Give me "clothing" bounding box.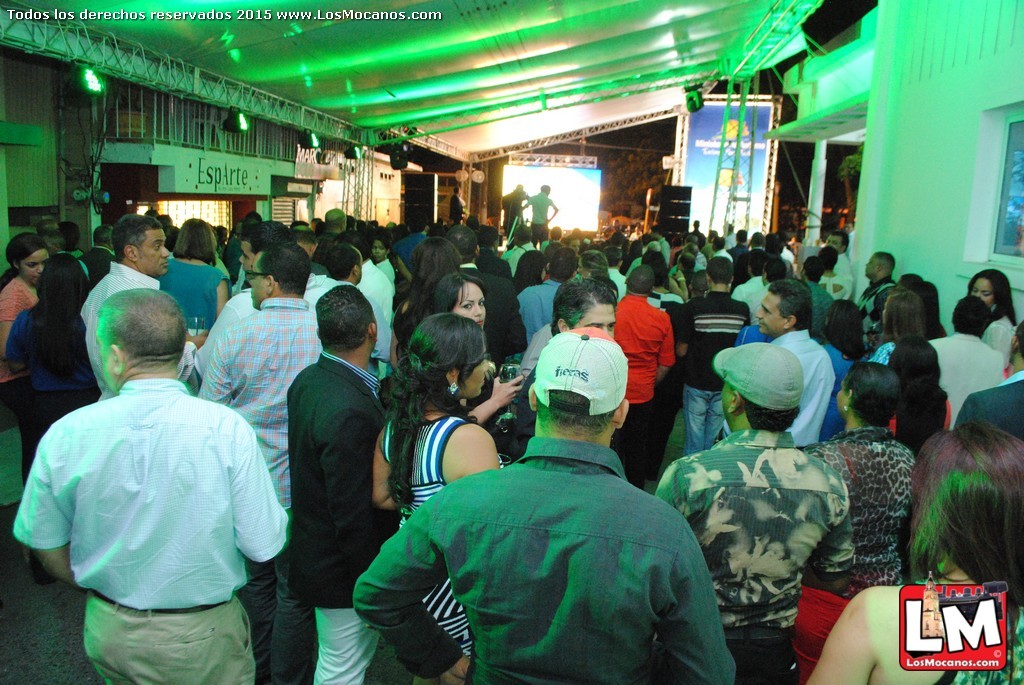
[x1=0, y1=275, x2=40, y2=341].
